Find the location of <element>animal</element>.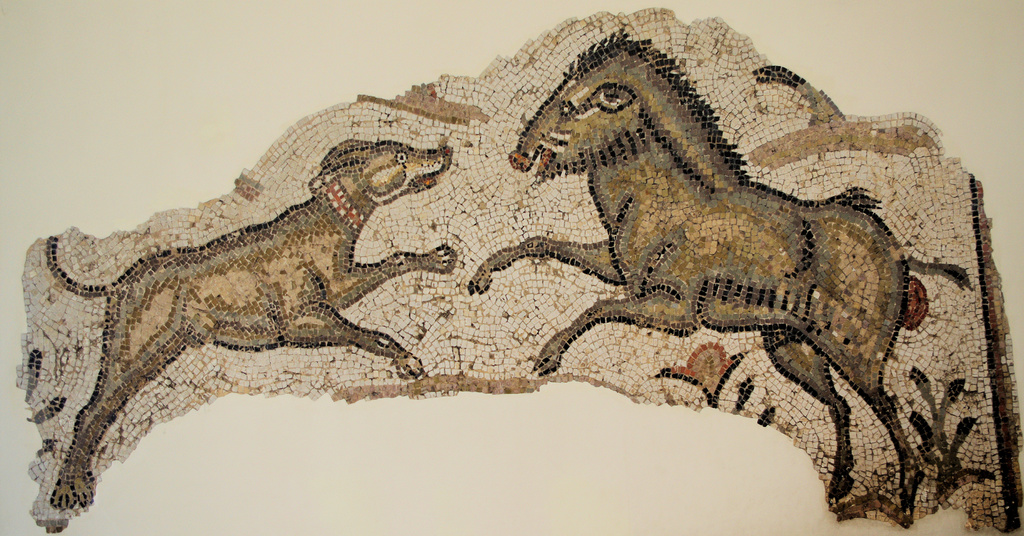
Location: (463,37,969,519).
